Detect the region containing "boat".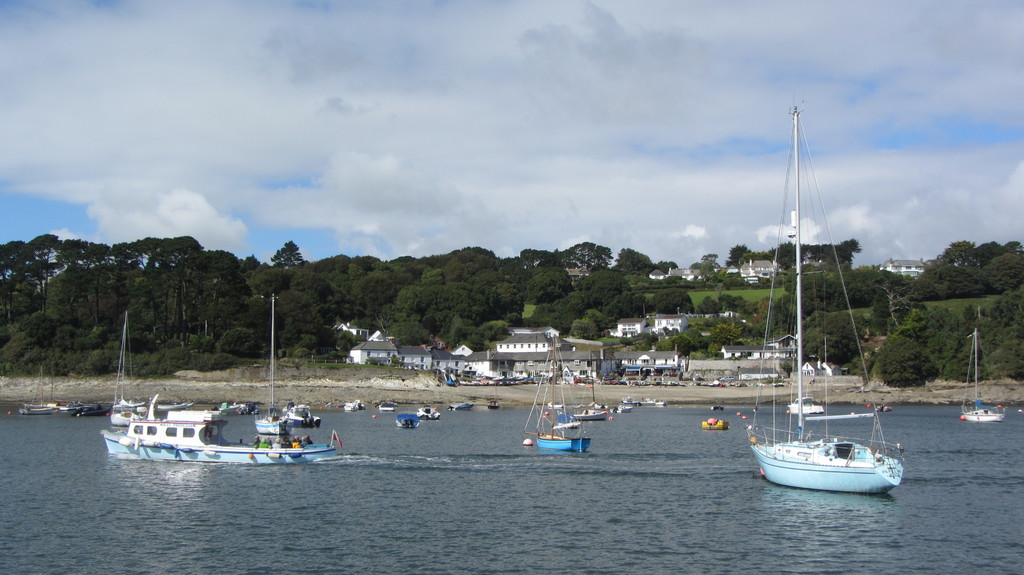
<bbox>18, 370, 76, 417</bbox>.
